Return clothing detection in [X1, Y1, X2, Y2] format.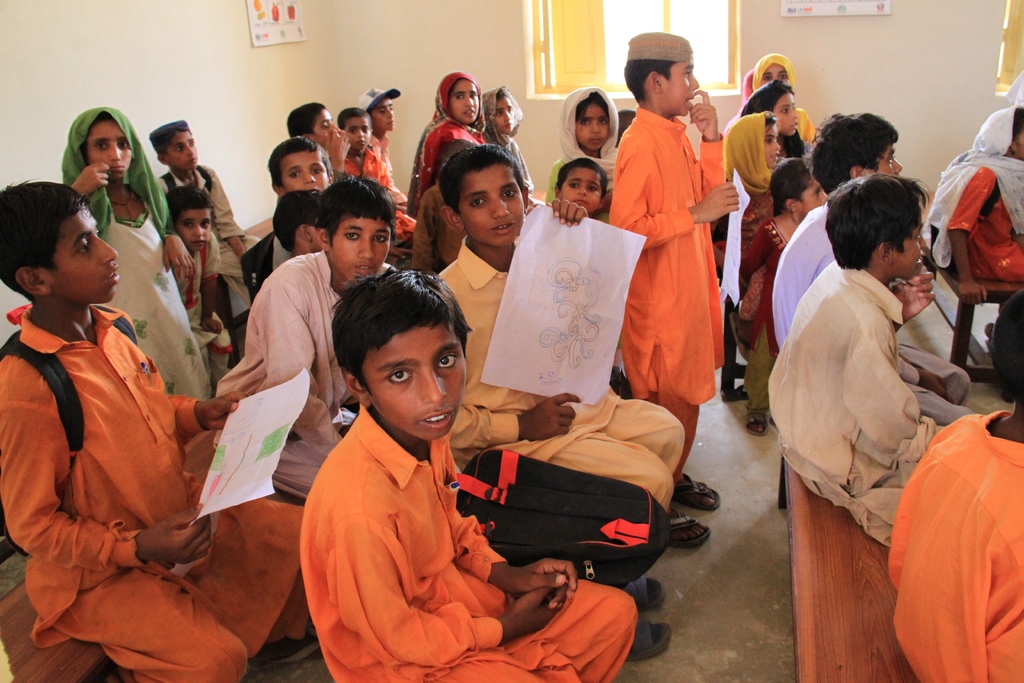
[776, 201, 839, 350].
